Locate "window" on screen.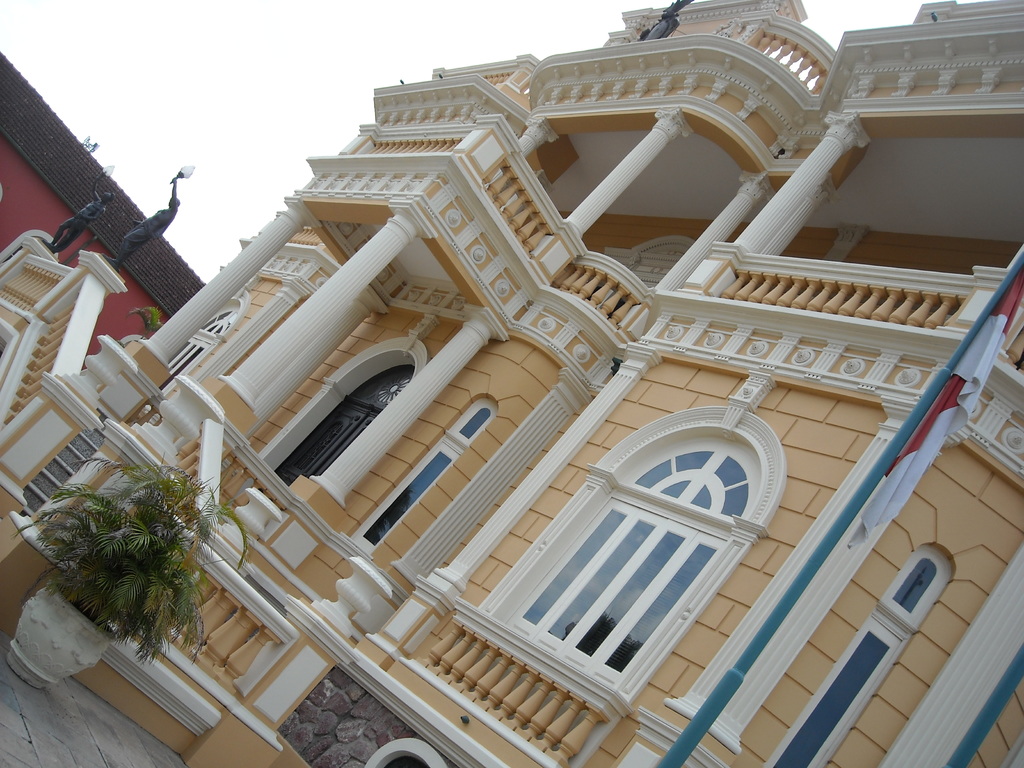
On screen at region(463, 388, 787, 689).
